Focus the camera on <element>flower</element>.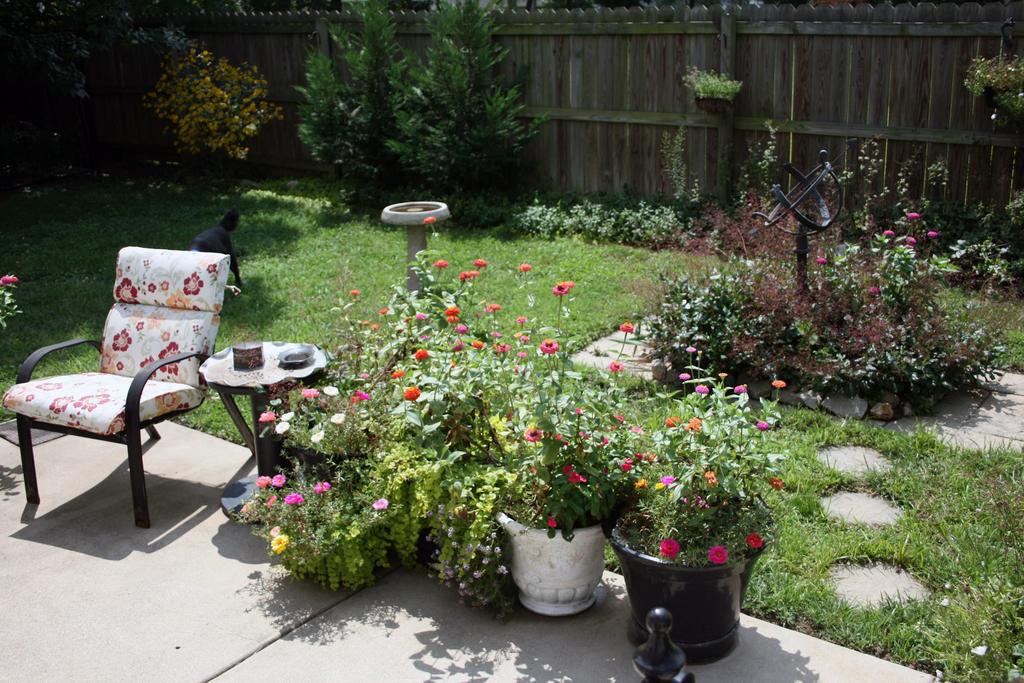
Focus region: [x1=609, y1=358, x2=625, y2=373].
